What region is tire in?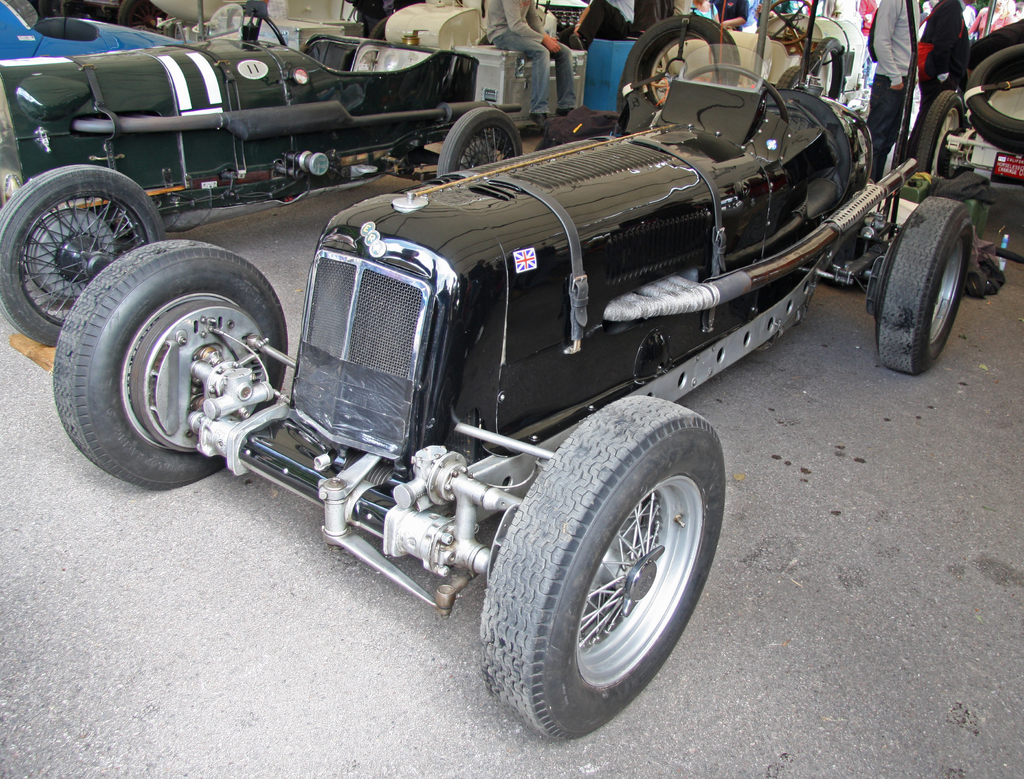
<region>440, 109, 525, 176</region>.
